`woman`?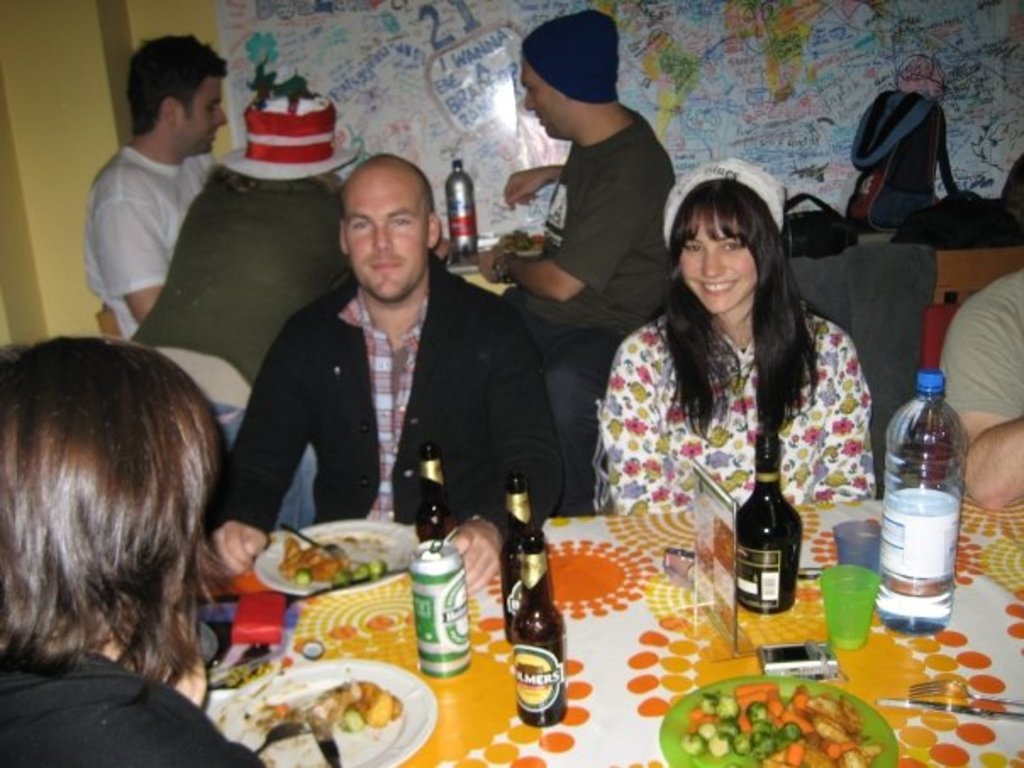
(602,161,878,520)
